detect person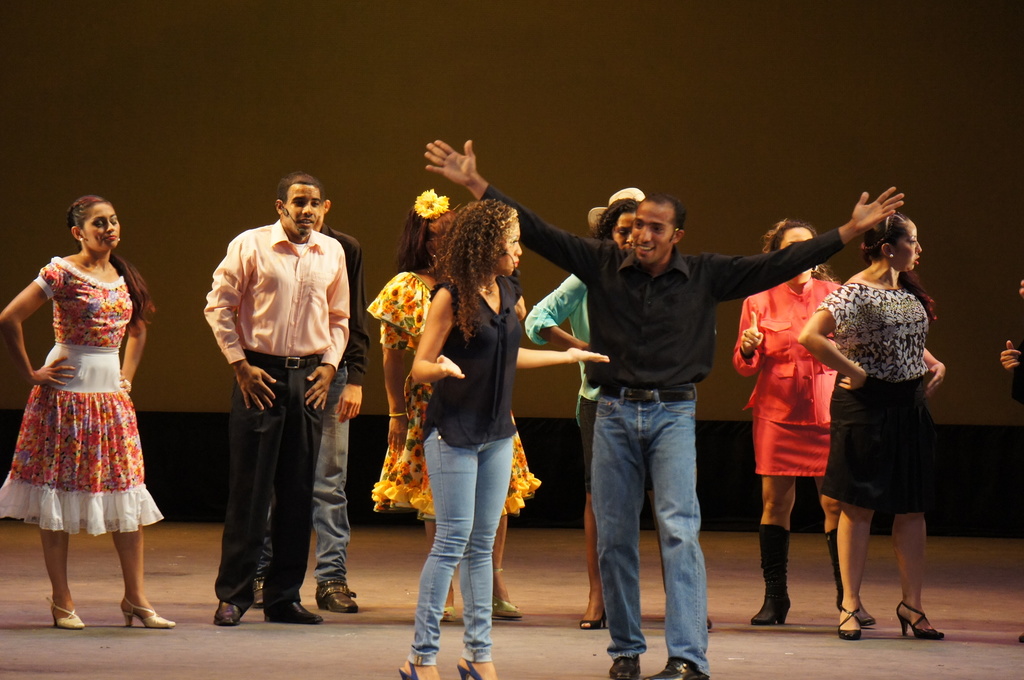
detection(729, 222, 876, 626)
